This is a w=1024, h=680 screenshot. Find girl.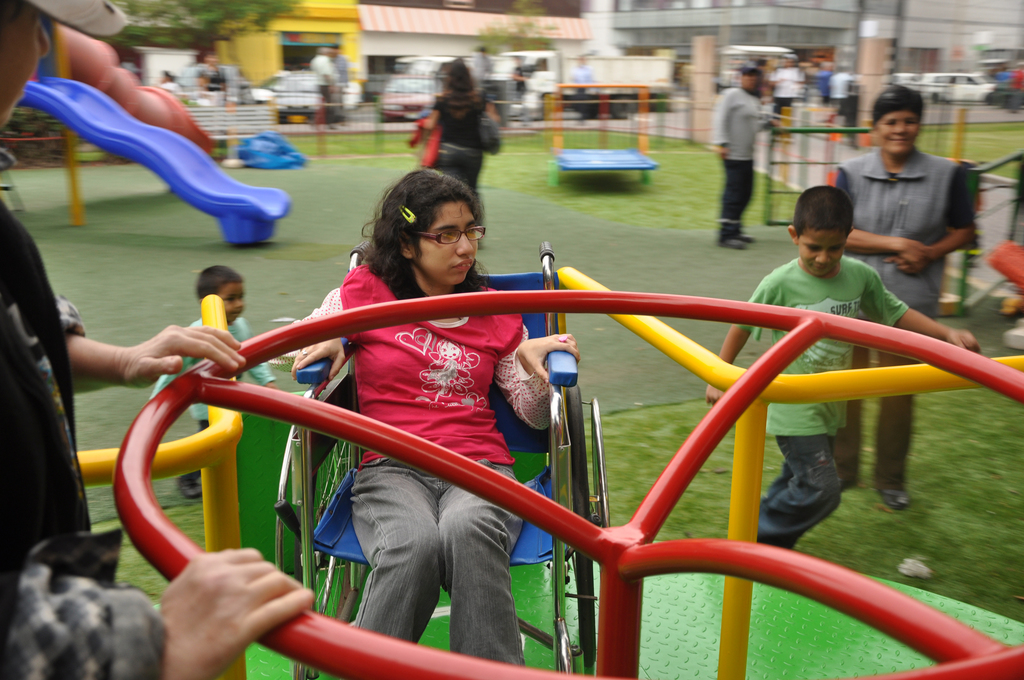
Bounding box: 416,57,502,191.
